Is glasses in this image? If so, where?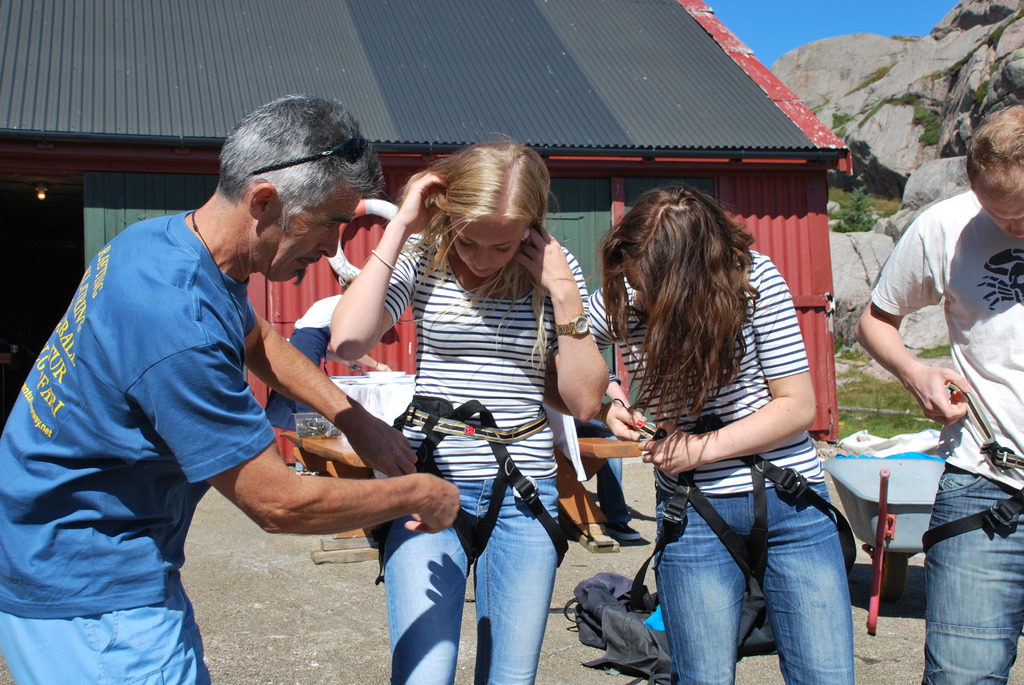
Yes, at detection(243, 134, 371, 181).
